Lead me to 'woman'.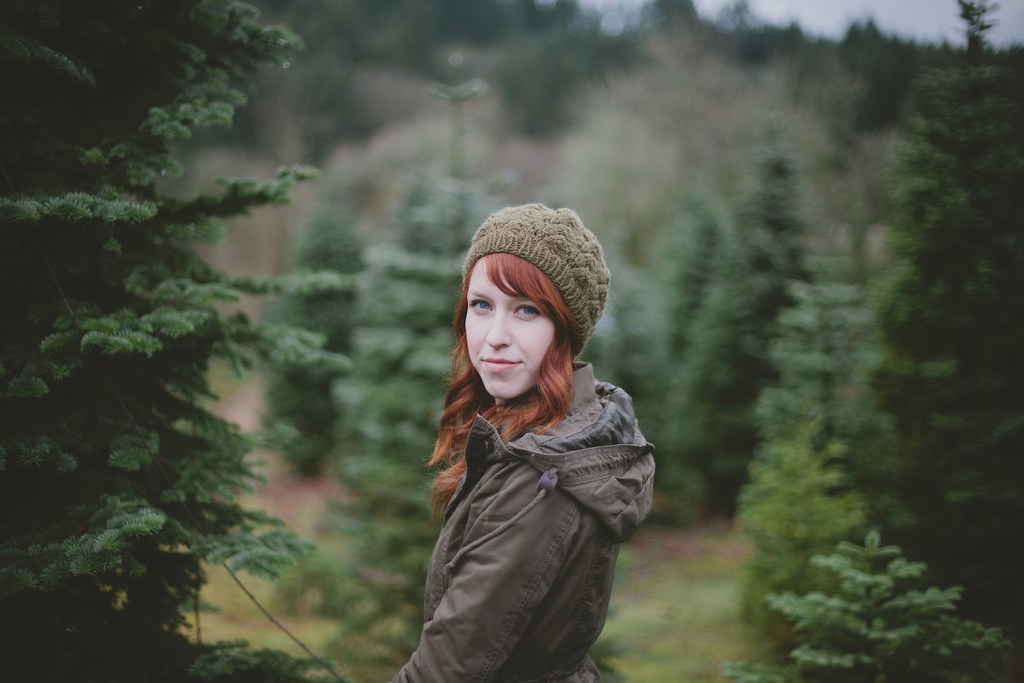
Lead to 388,211,666,682.
